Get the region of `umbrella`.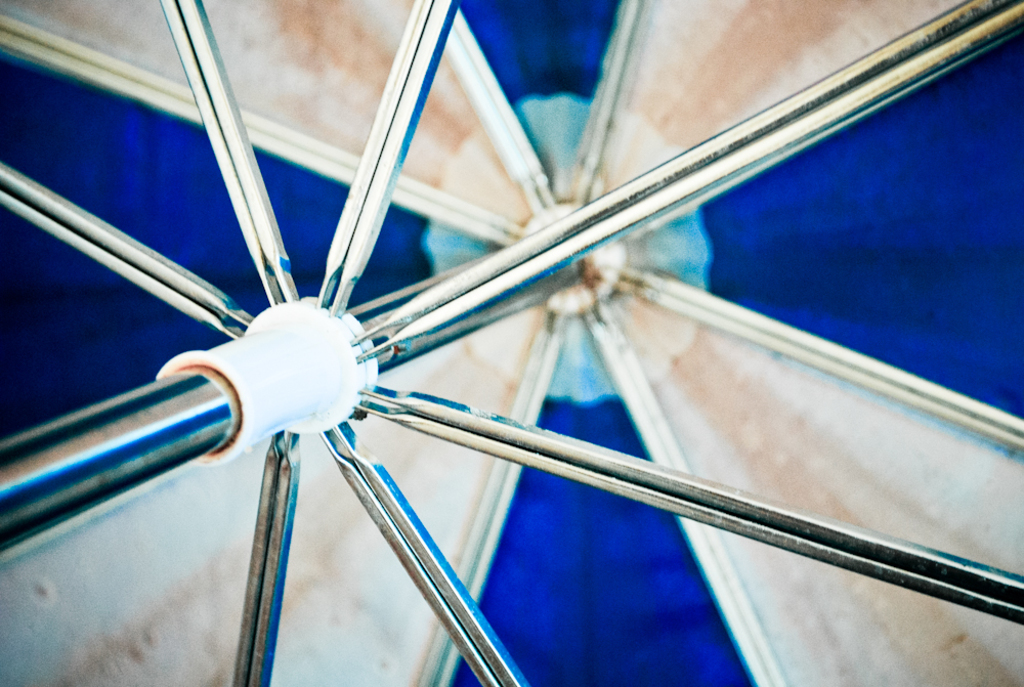
bbox(0, 0, 1023, 686).
